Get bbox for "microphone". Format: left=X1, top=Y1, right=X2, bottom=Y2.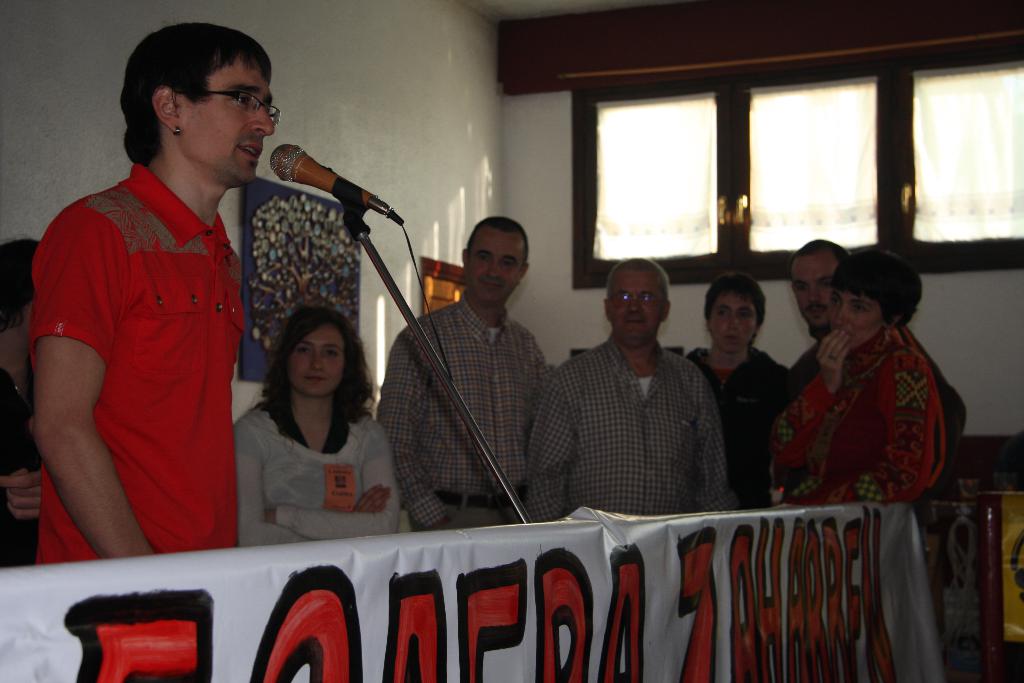
left=273, top=142, right=406, bottom=232.
